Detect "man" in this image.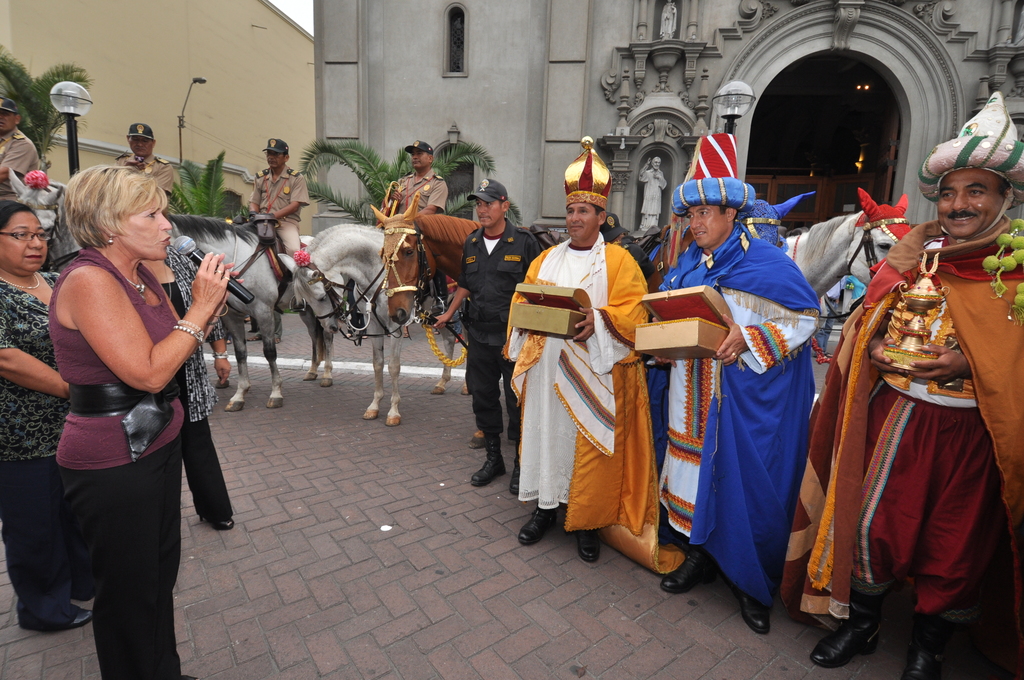
Detection: [395, 138, 449, 216].
